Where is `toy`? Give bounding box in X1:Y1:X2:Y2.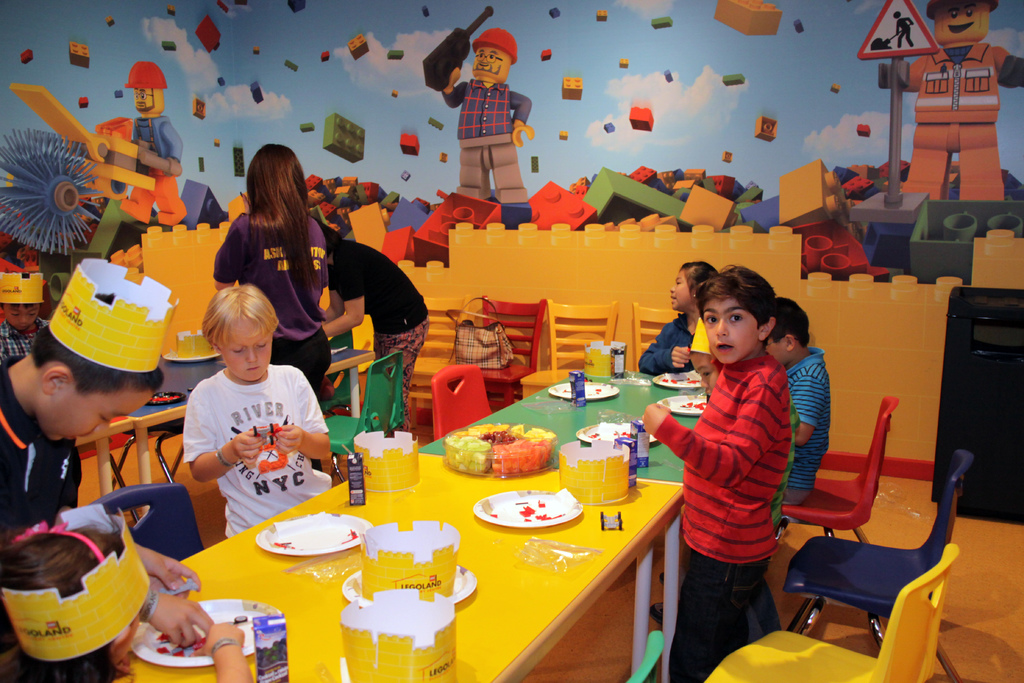
907:202:1023:282.
